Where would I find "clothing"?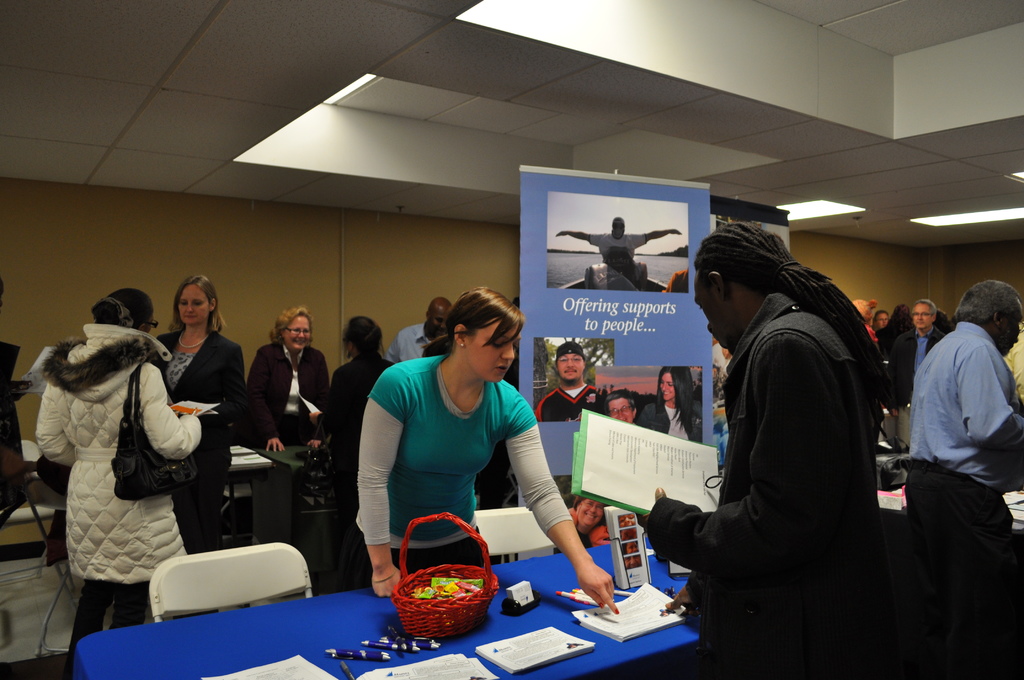
At box(388, 316, 436, 357).
